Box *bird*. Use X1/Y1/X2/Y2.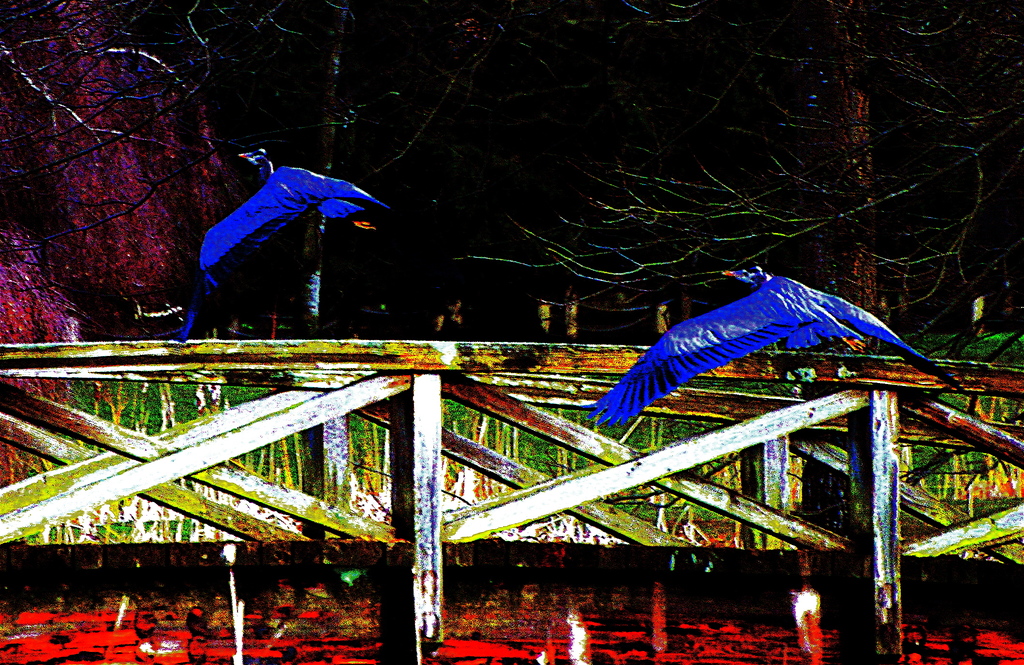
566/259/953/417.
